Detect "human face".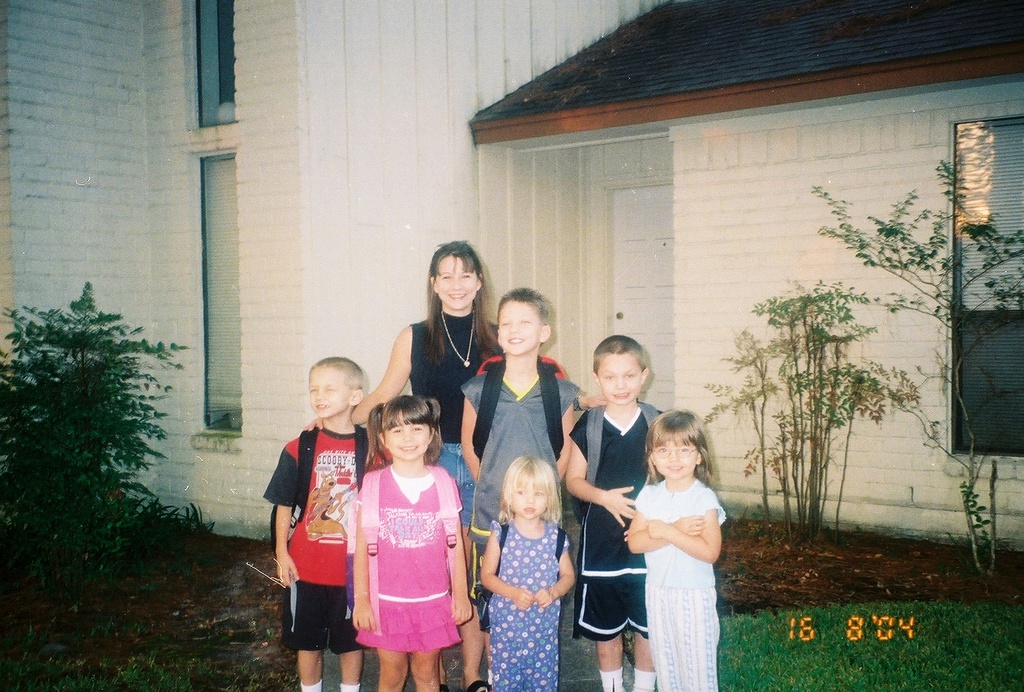
Detected at region(307, 370, 346, 414).
